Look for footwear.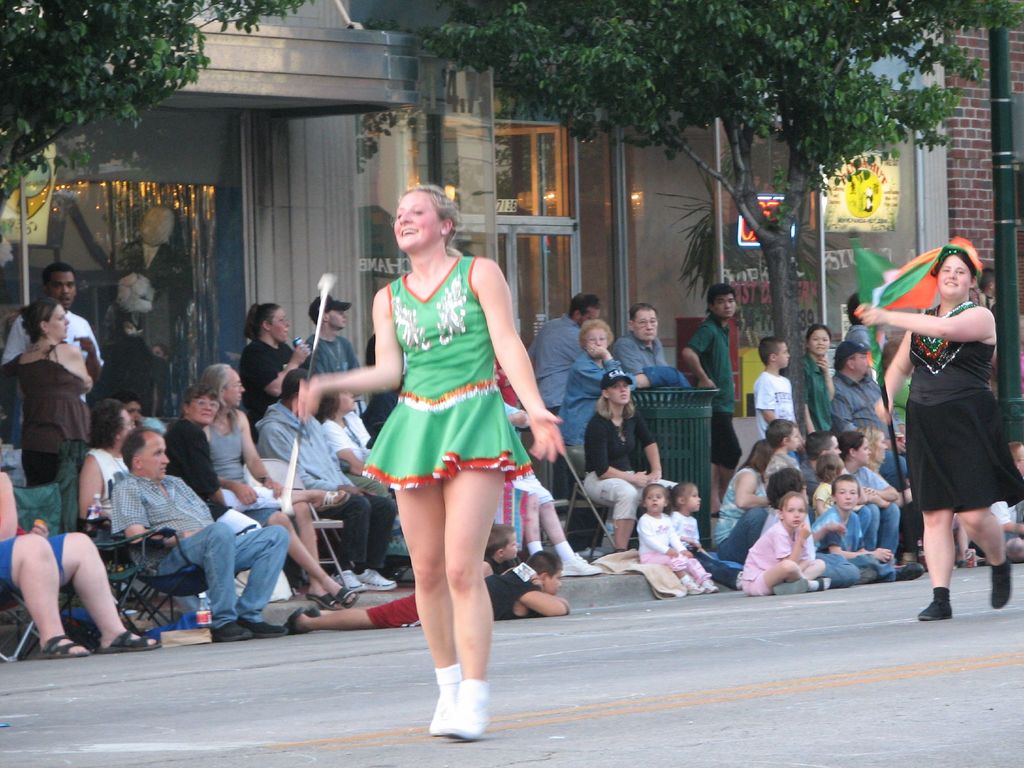
Found: select_region(212, 622, 257, 641).
